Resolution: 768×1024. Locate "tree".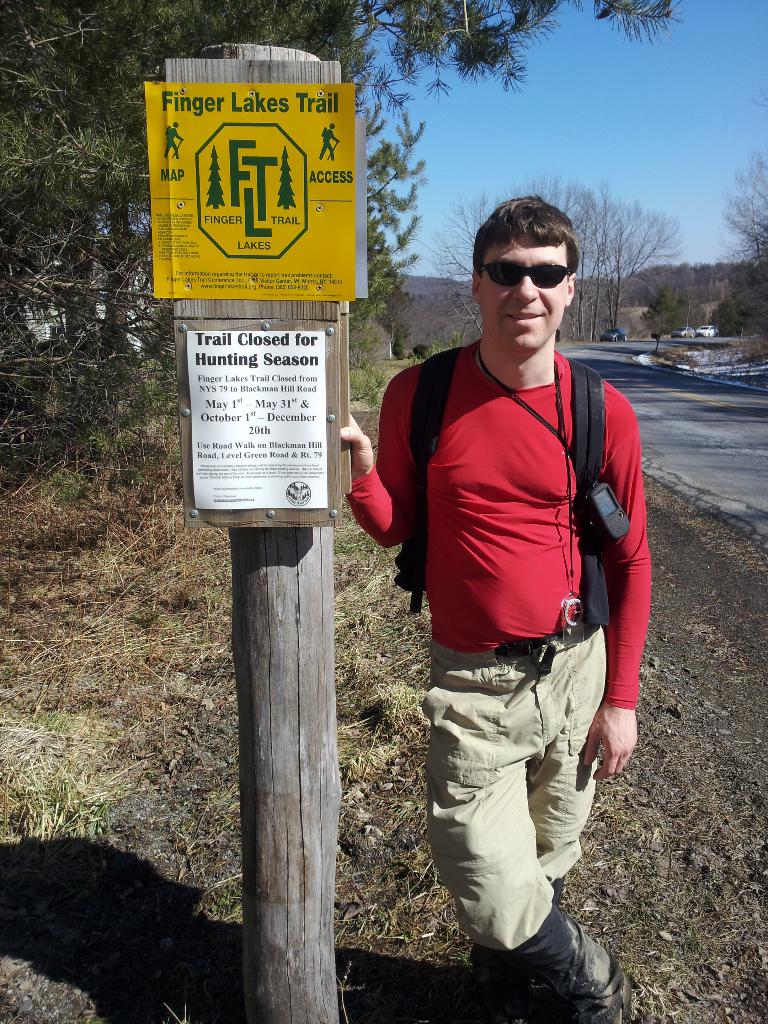
(716,154,767,285).
